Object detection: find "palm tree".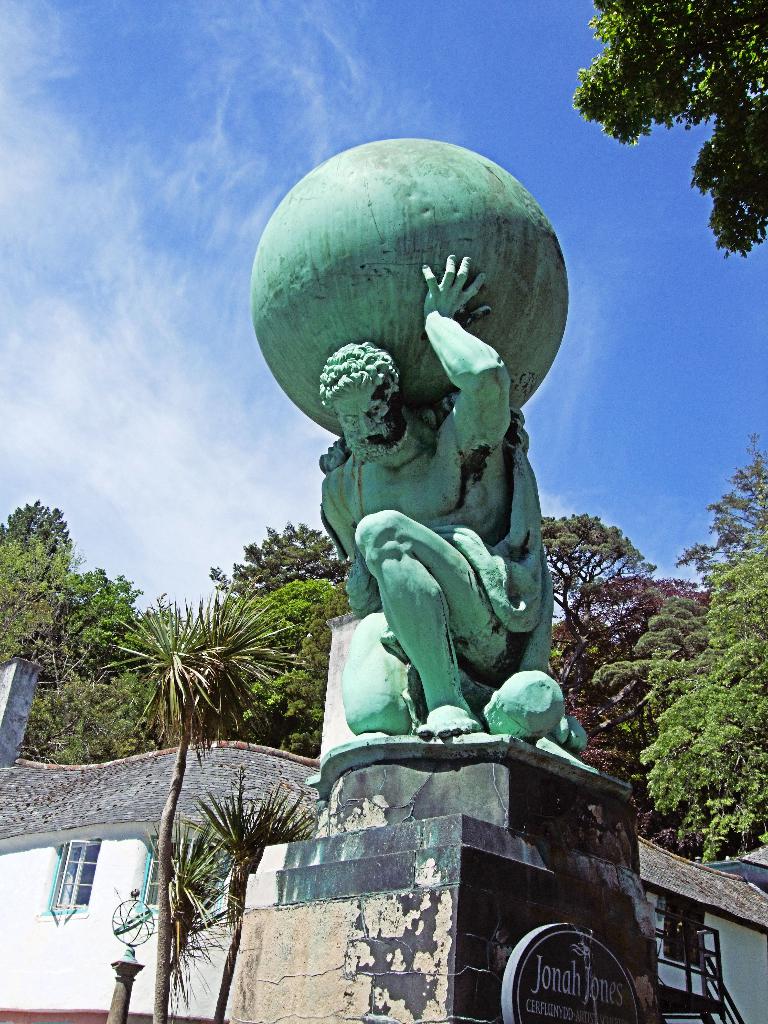
(97,584,290,1018).
